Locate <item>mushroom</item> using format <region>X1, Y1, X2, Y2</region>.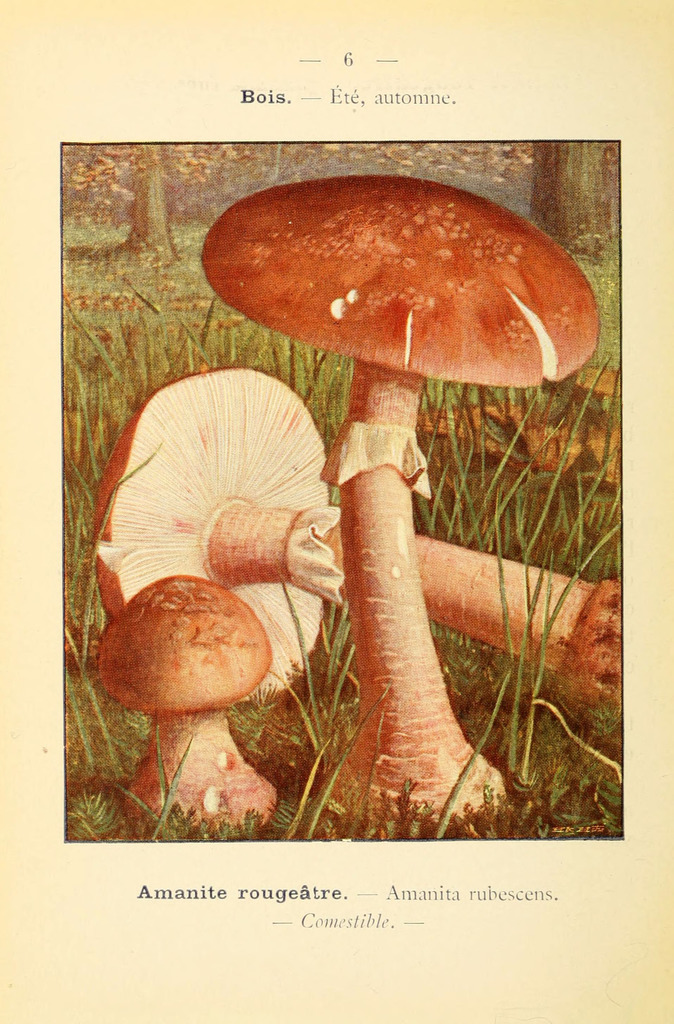
<region>88, 364, 625, 719</region>.
